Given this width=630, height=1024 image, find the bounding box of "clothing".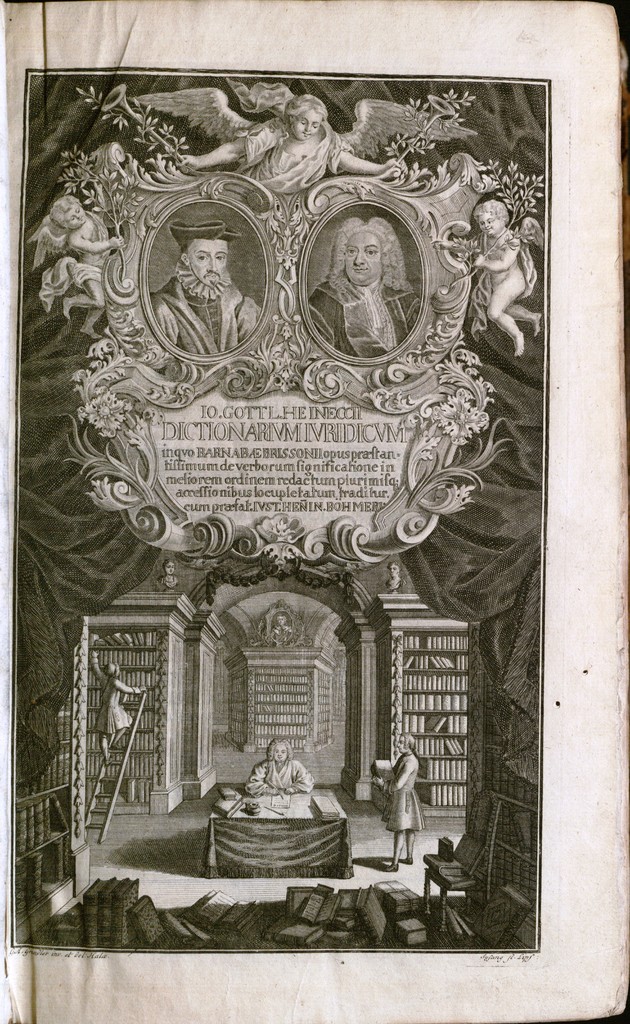
pyautogui.locateOnScreen(234, 748, 320, 822).
